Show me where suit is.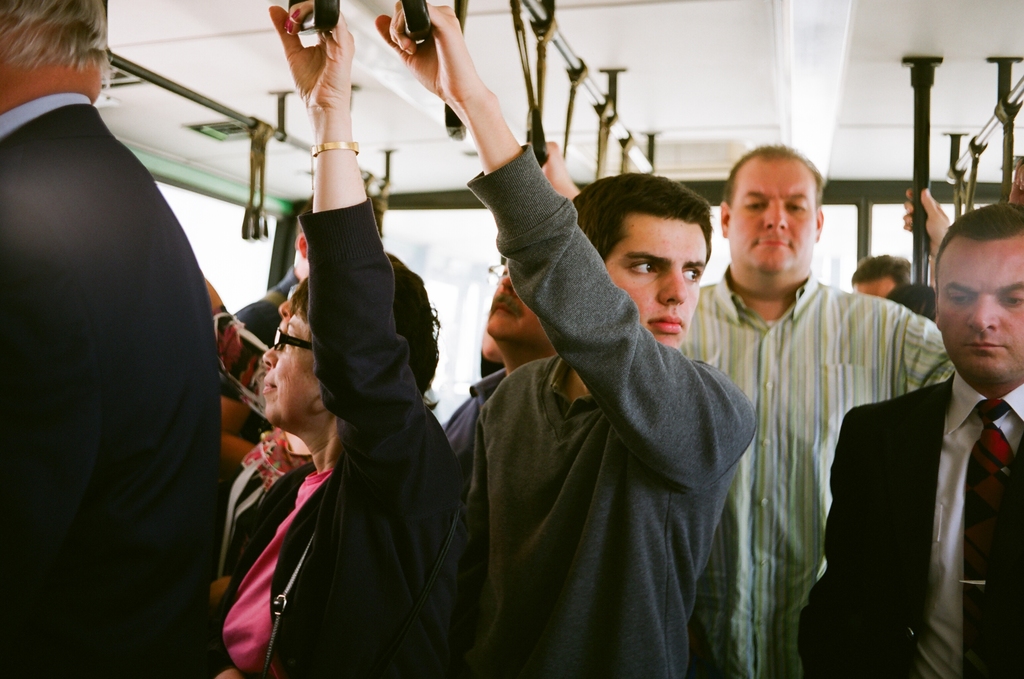
suit is at rect(12, 11, 243, 675).
